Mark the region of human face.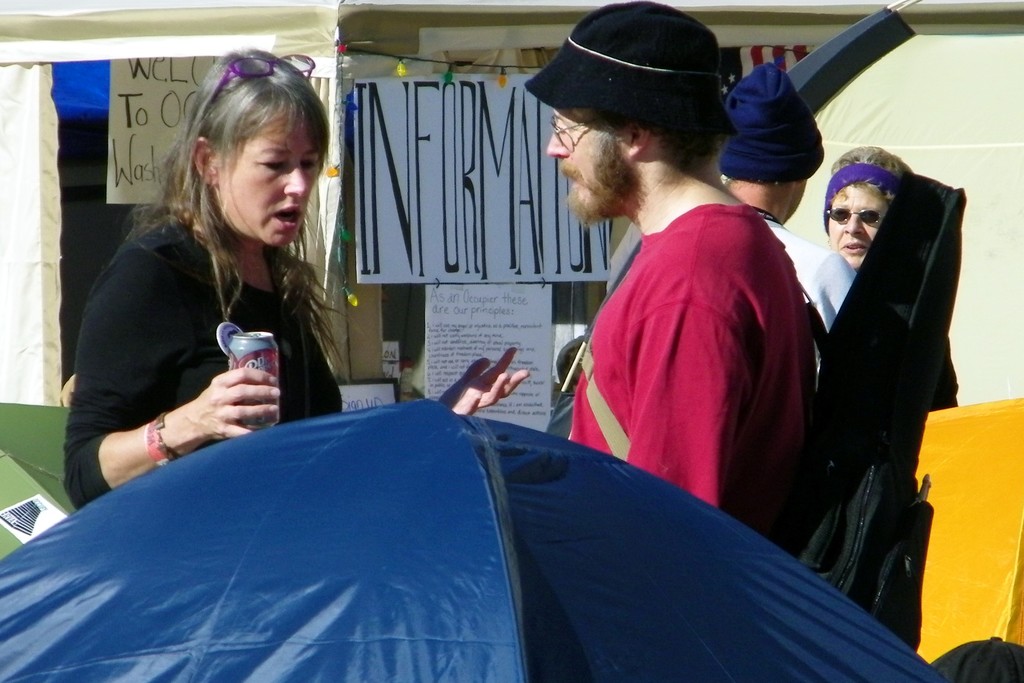
Region: box=[544, 108, 612, 223].
